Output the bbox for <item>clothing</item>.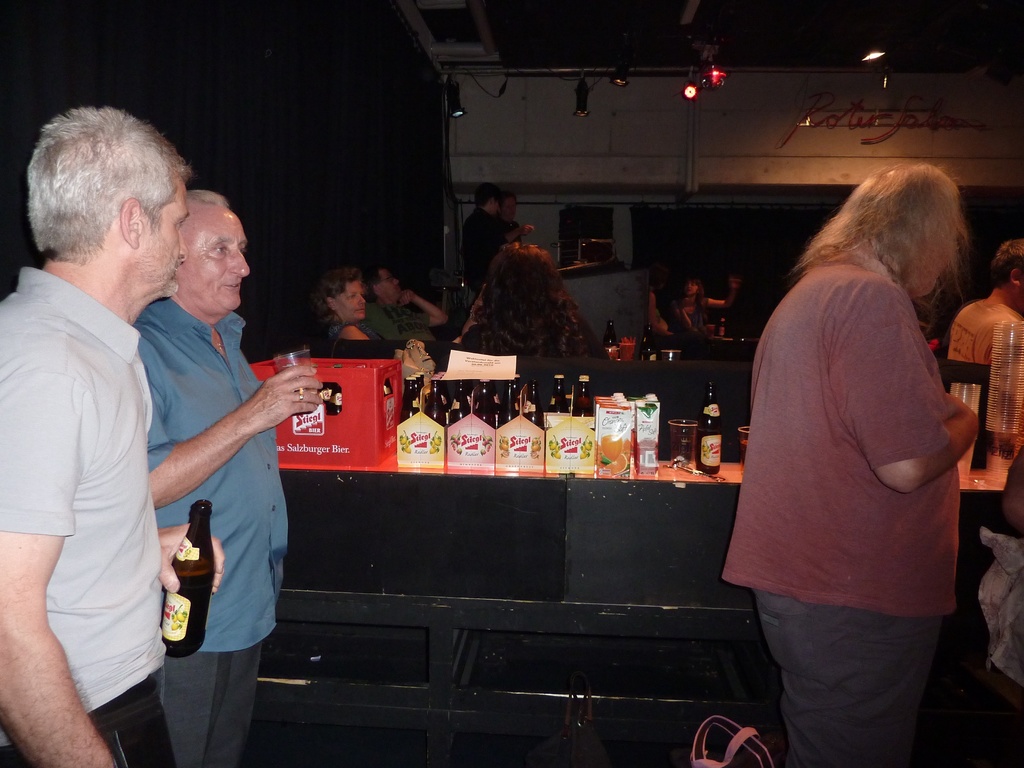
{"left": 947, "top": 284, "right": 1023, "bottom": 455}.
